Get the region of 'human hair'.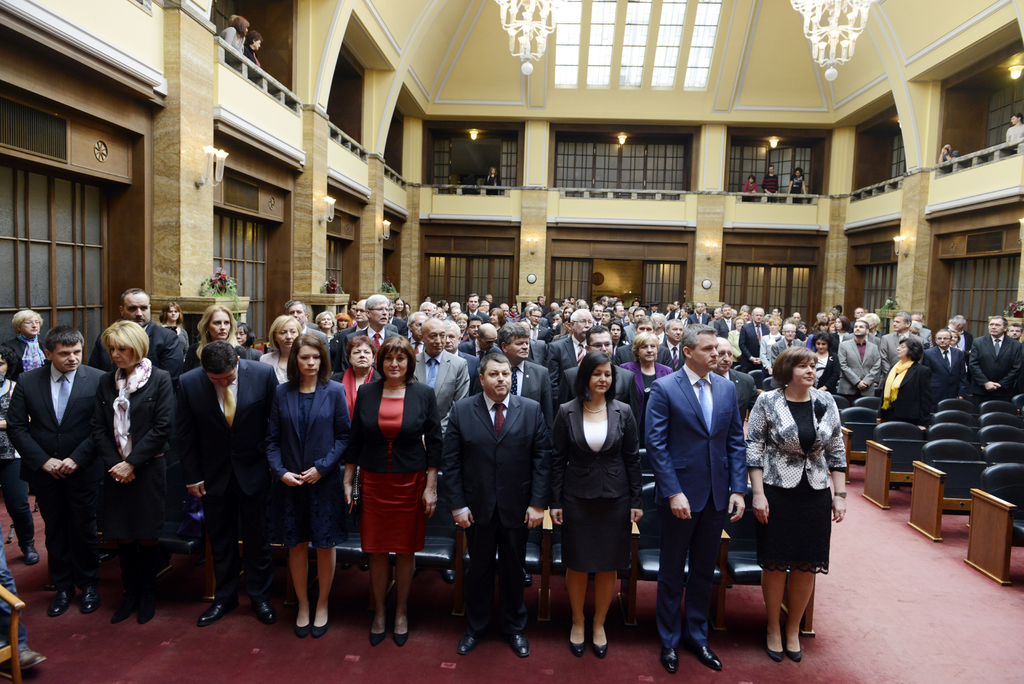
left=896, top=311, right=912, bottom=323.
